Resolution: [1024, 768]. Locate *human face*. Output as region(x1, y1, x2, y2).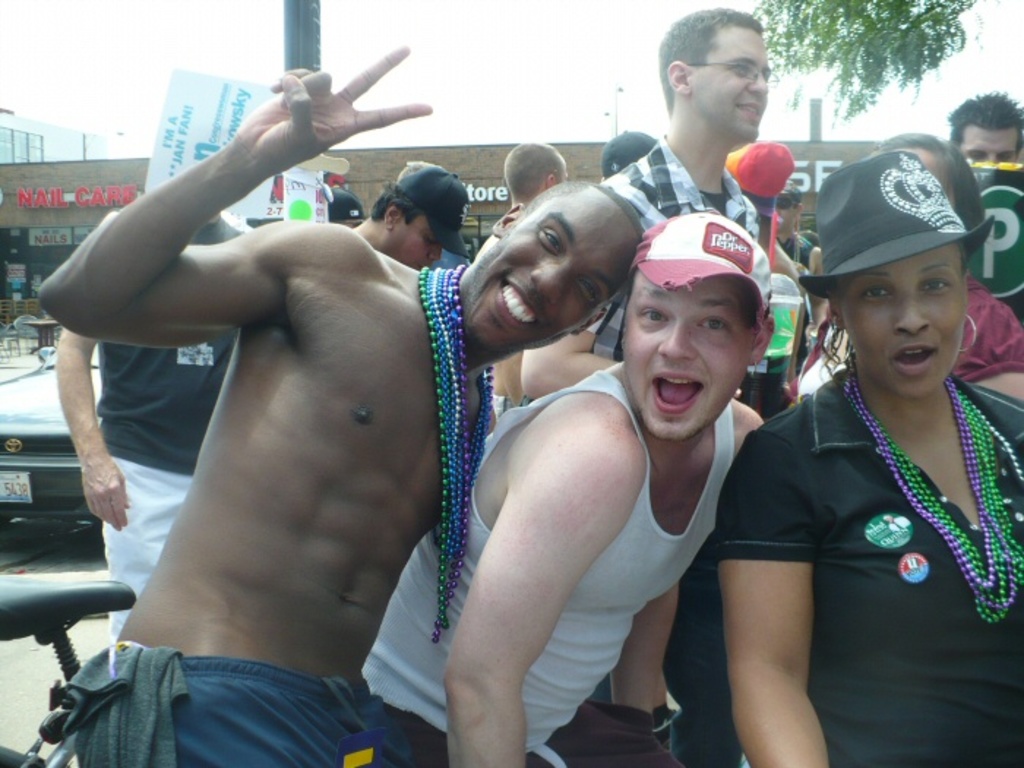
region(394, 215, 442, 269).
